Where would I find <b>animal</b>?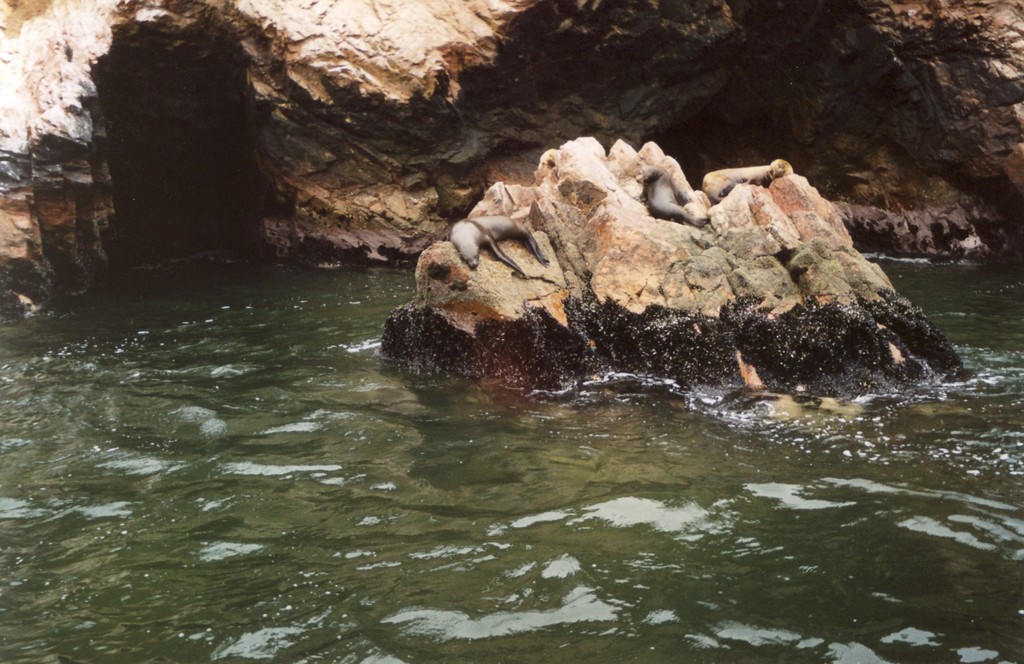
At 451,215,549,277.
